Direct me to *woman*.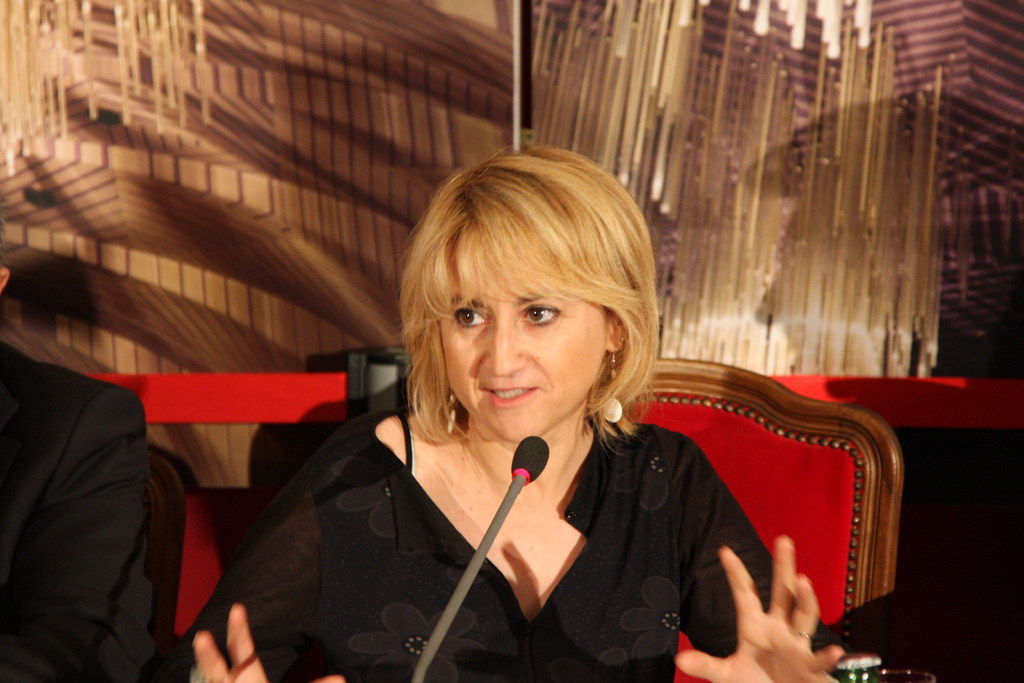
Direction: 248, 177, 820, 677.
